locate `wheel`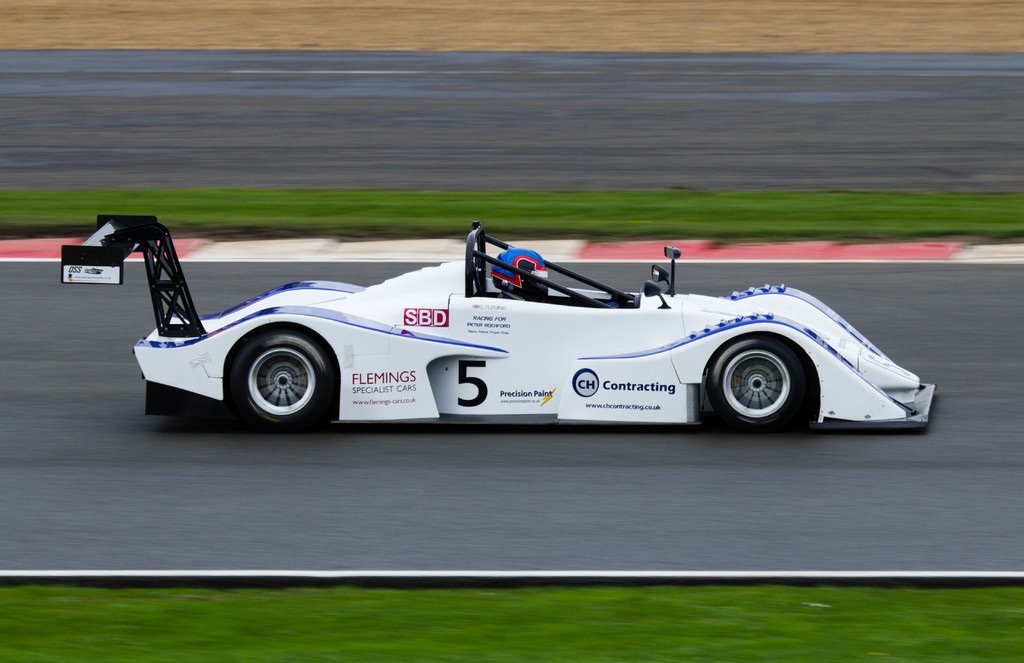
710/339/800/434
